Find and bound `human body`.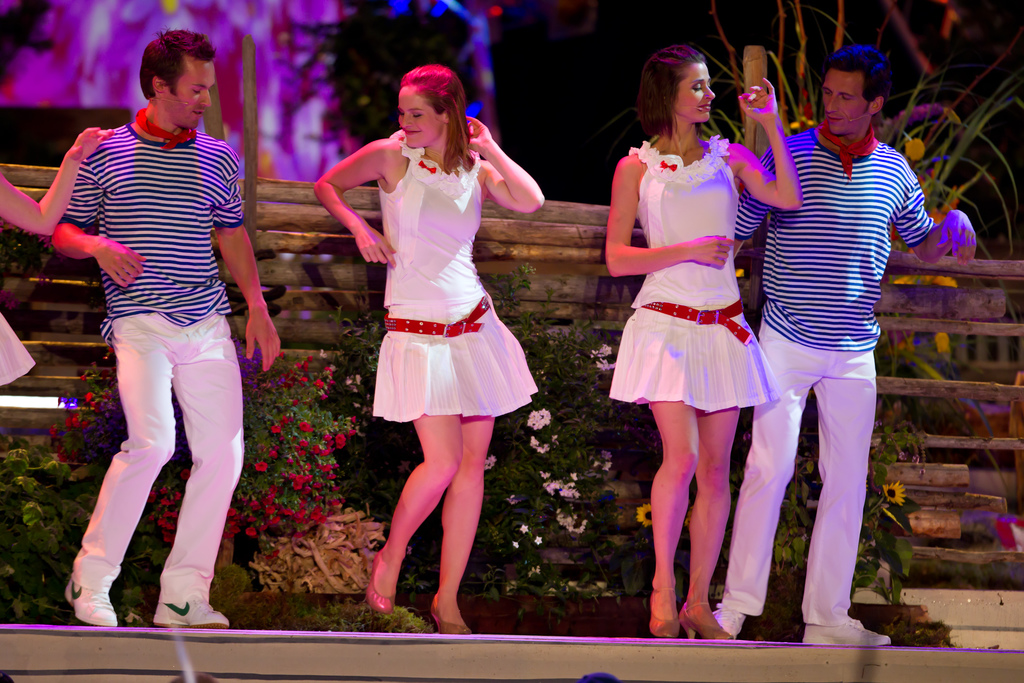
Bound: {"x1": 26, "y1": 17, "x2": 278, "y2": 632}.
